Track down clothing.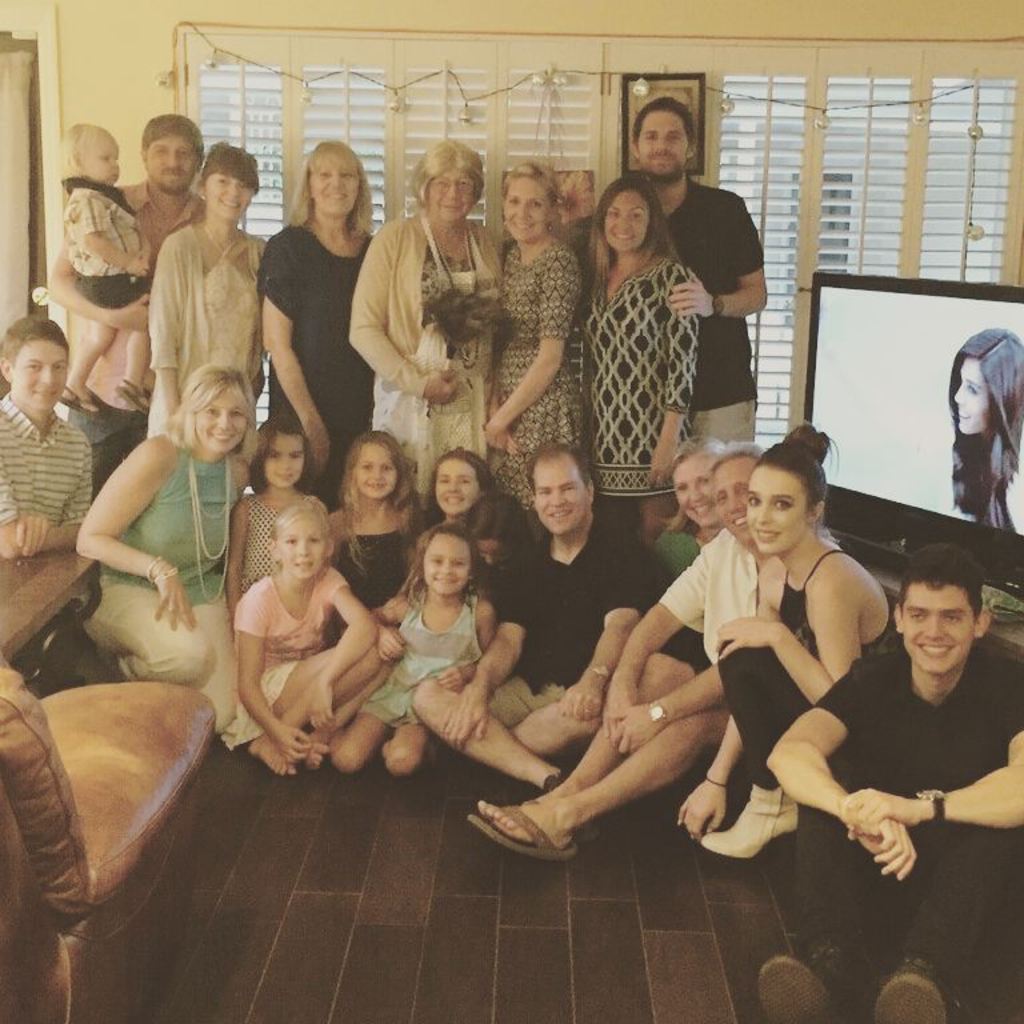
Tracked to (580,233,713,541).
